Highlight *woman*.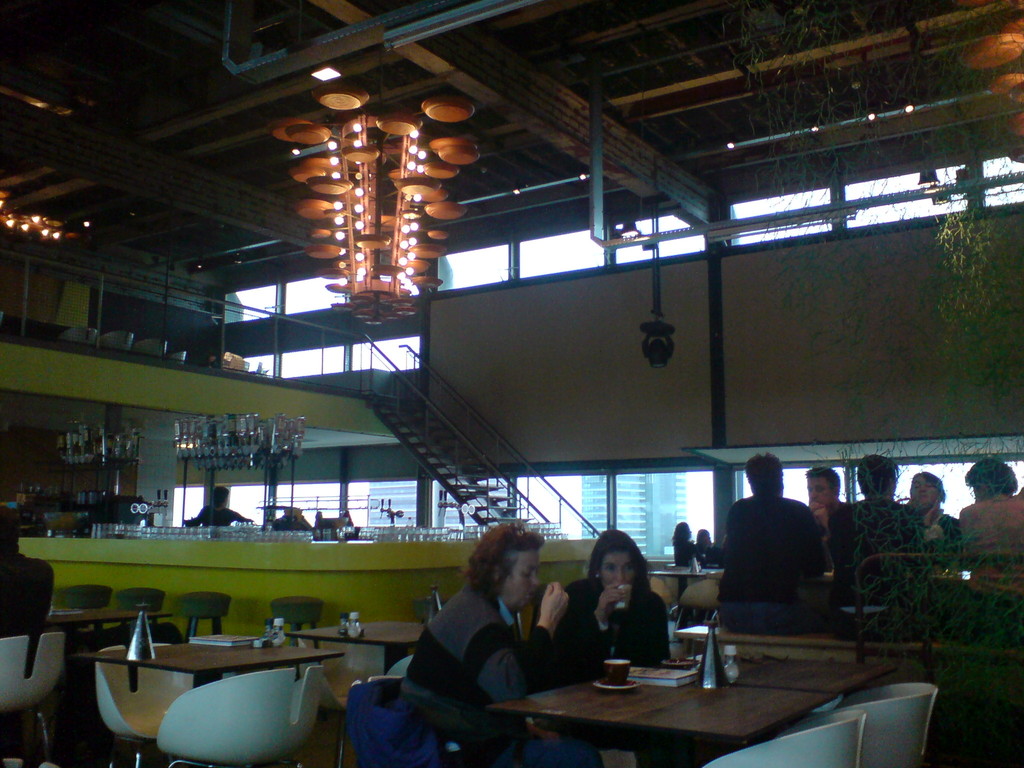
Highlighted region: <box>910,477,965,576</box>.
